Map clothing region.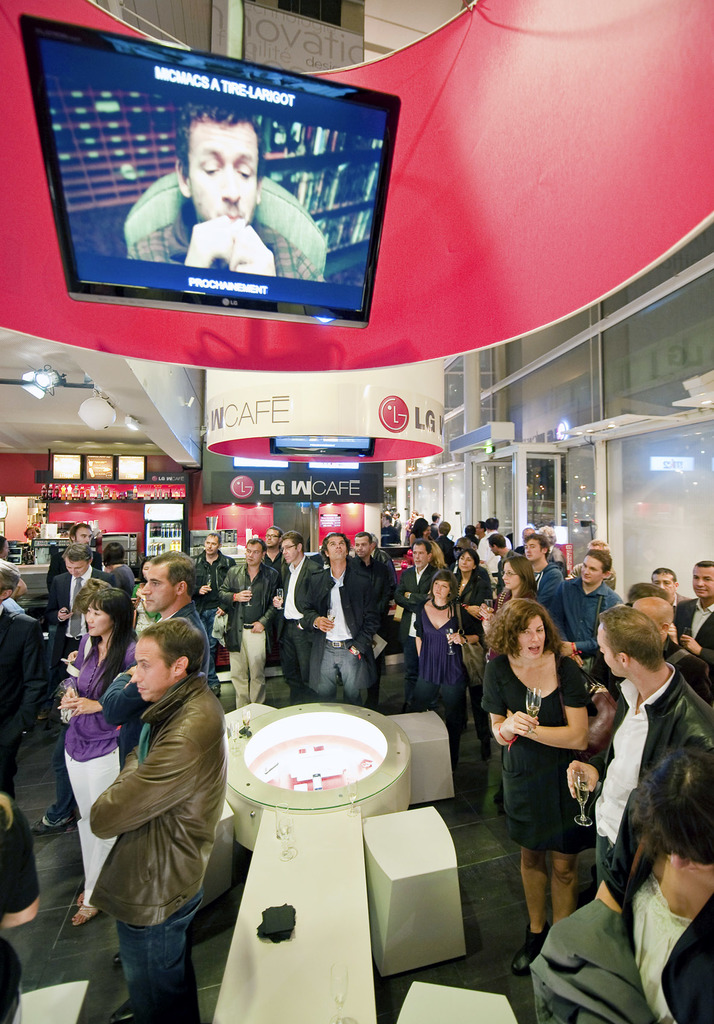
Mapped to Rect(86, 606, 230, 1007).
